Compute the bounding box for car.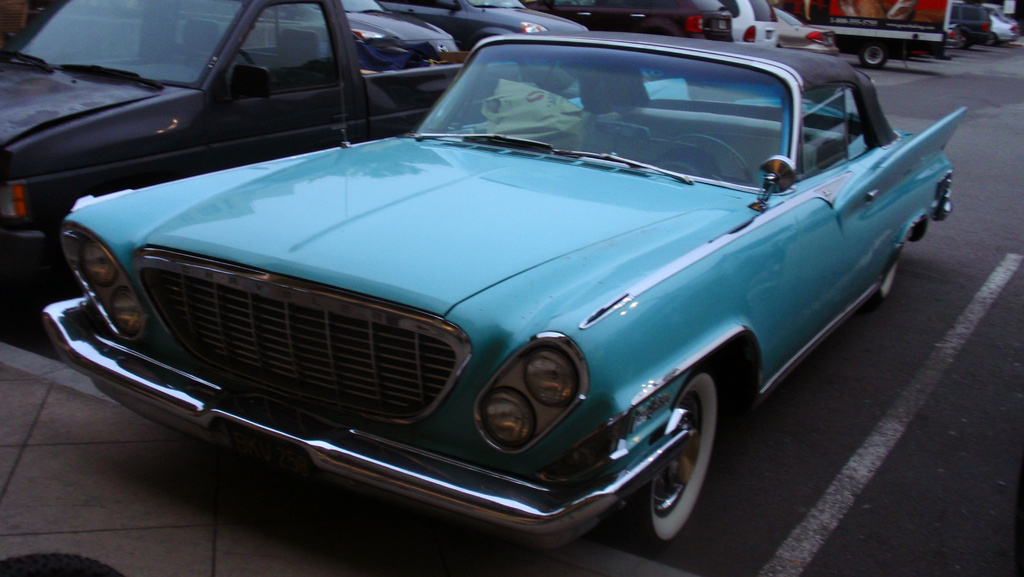
Rect(986, 10, 1020, 46).
